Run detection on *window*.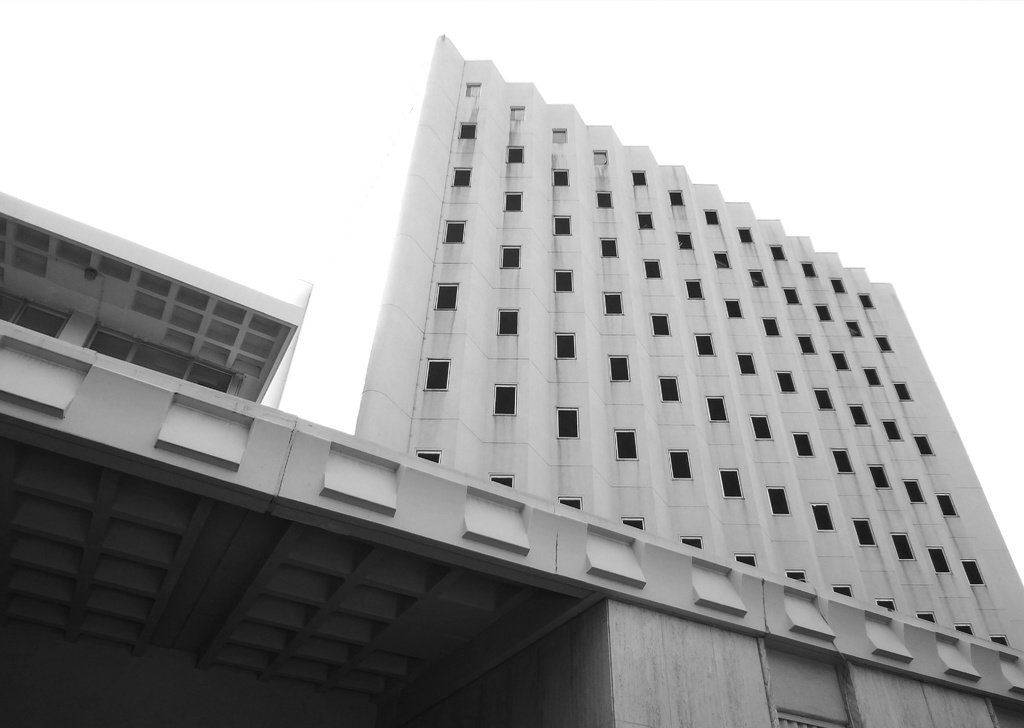
Result: x1=737 y1=353 x2=758 y2=376.
